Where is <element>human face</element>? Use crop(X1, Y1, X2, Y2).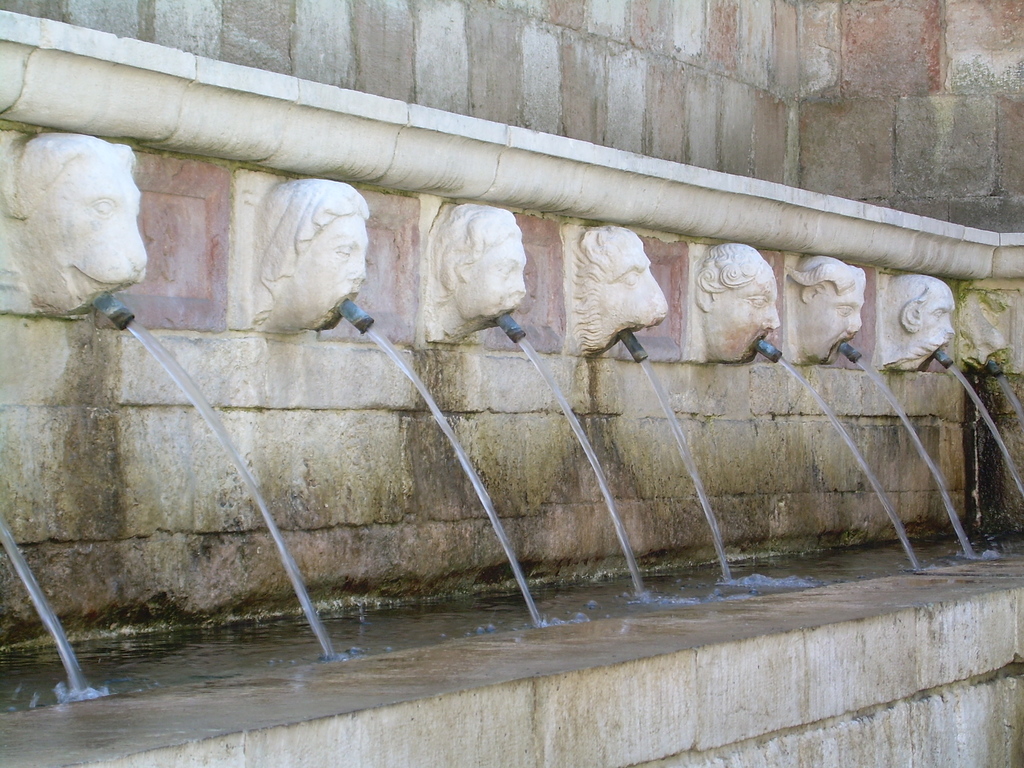
crop(454, 235, 527, 342).
